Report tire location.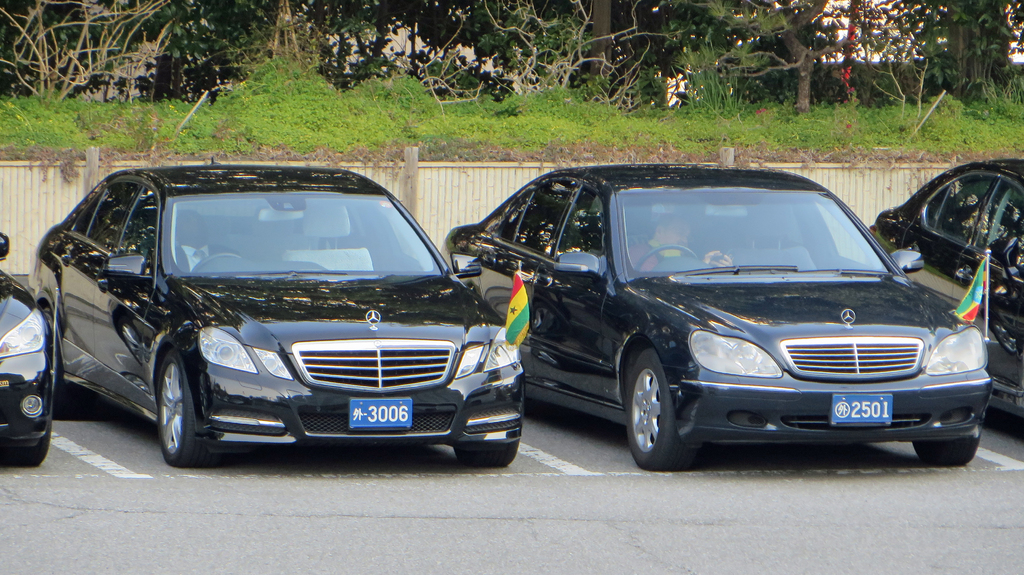
Report: BBox(150, 342, 224, 471).
